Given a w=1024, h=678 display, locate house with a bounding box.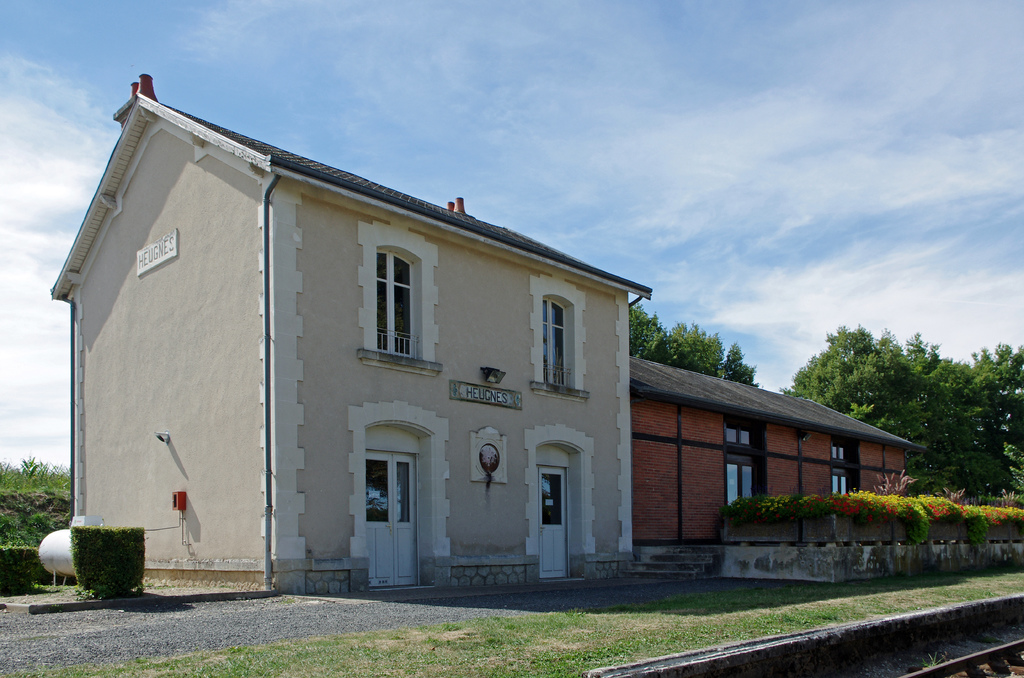
Located: rect(623, 343, 915, 577).
